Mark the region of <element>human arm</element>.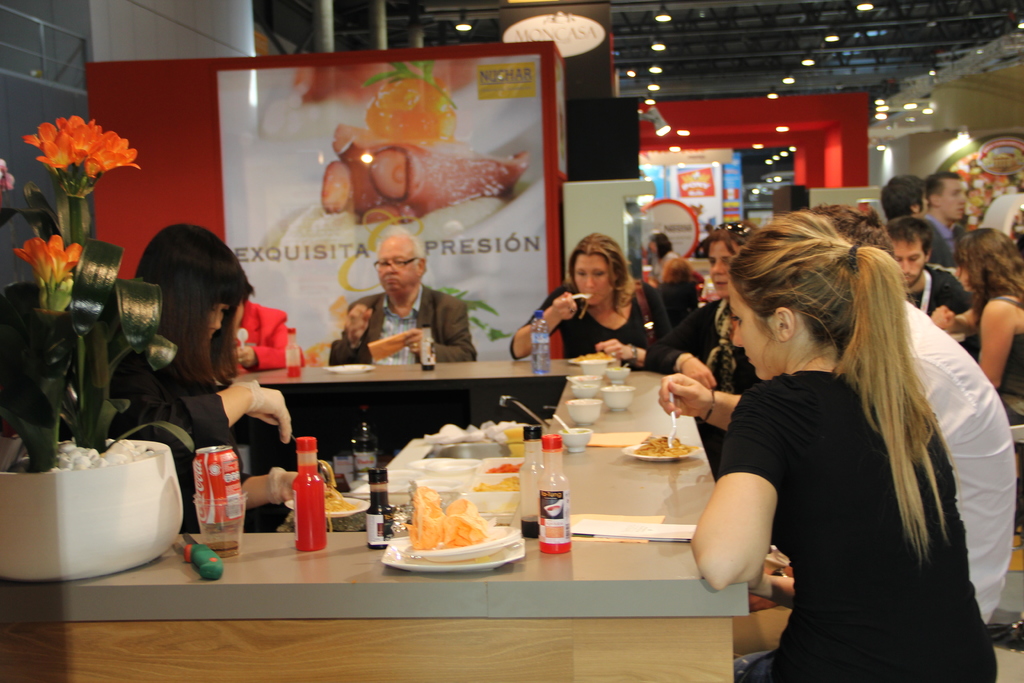
Region: box(506, 278, 581, 362).
